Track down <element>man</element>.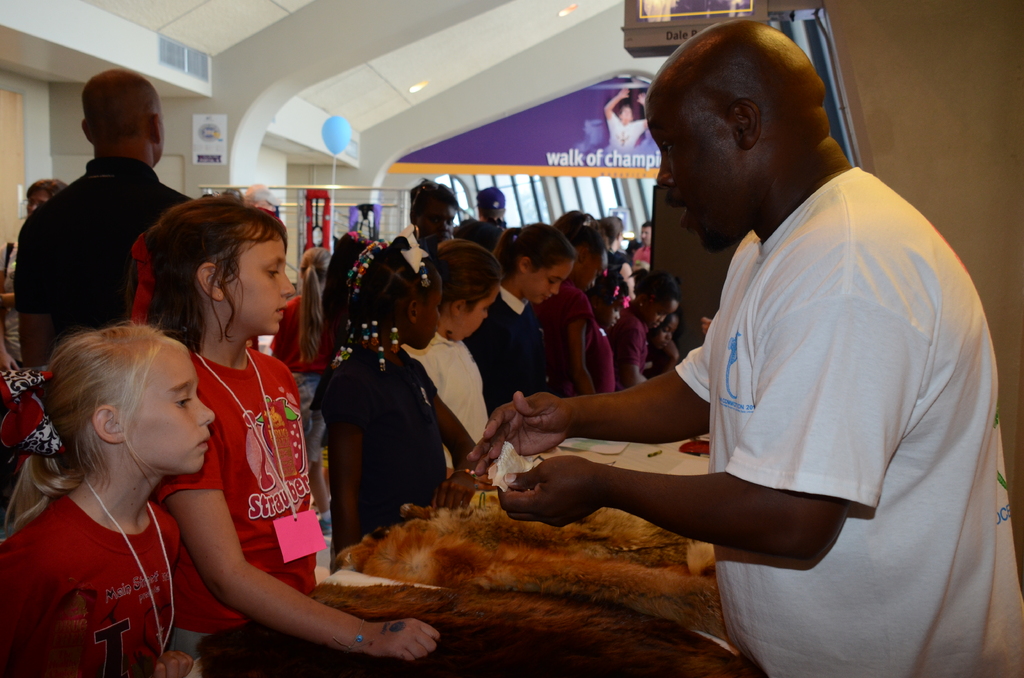
Tracked to BBox(13, 70, 195, 368).
